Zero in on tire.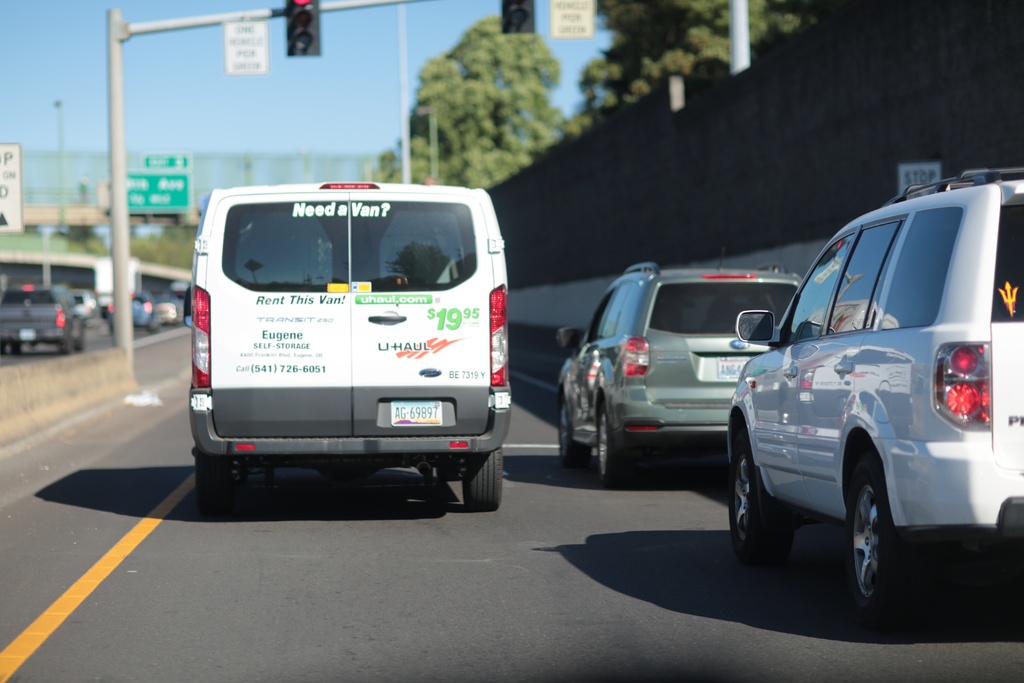
Zeroed in: box=[58, 327, 71, 353].
